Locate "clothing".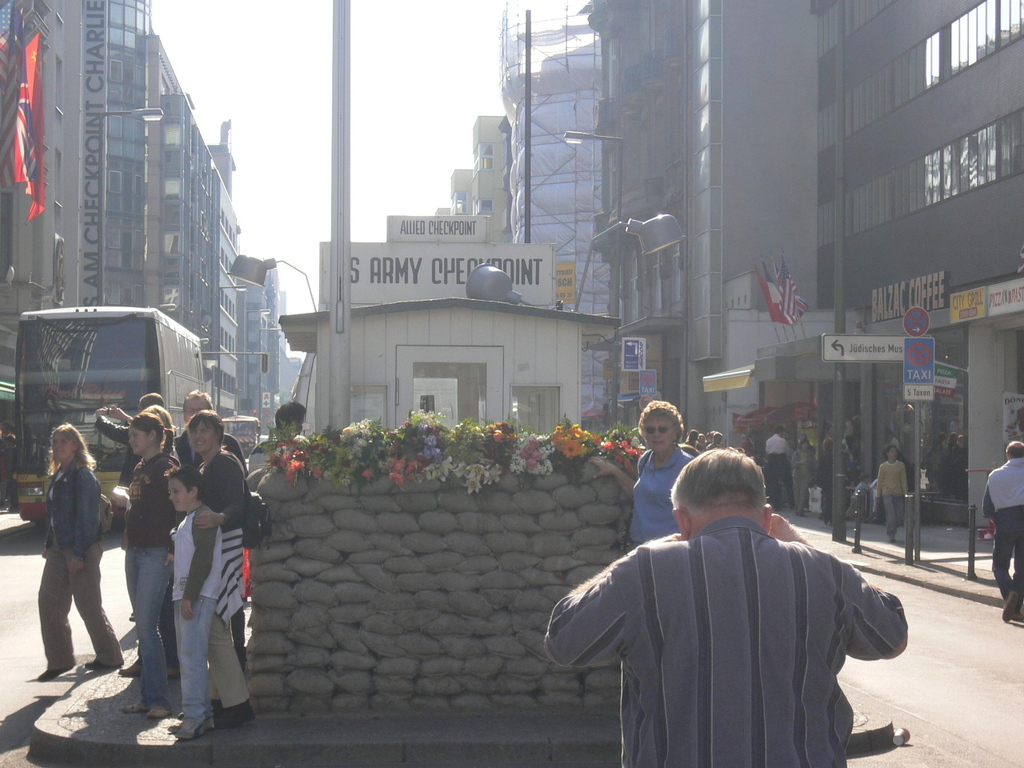
Bounding box: [x1=0, y1=444, x2=21, y2=504].
